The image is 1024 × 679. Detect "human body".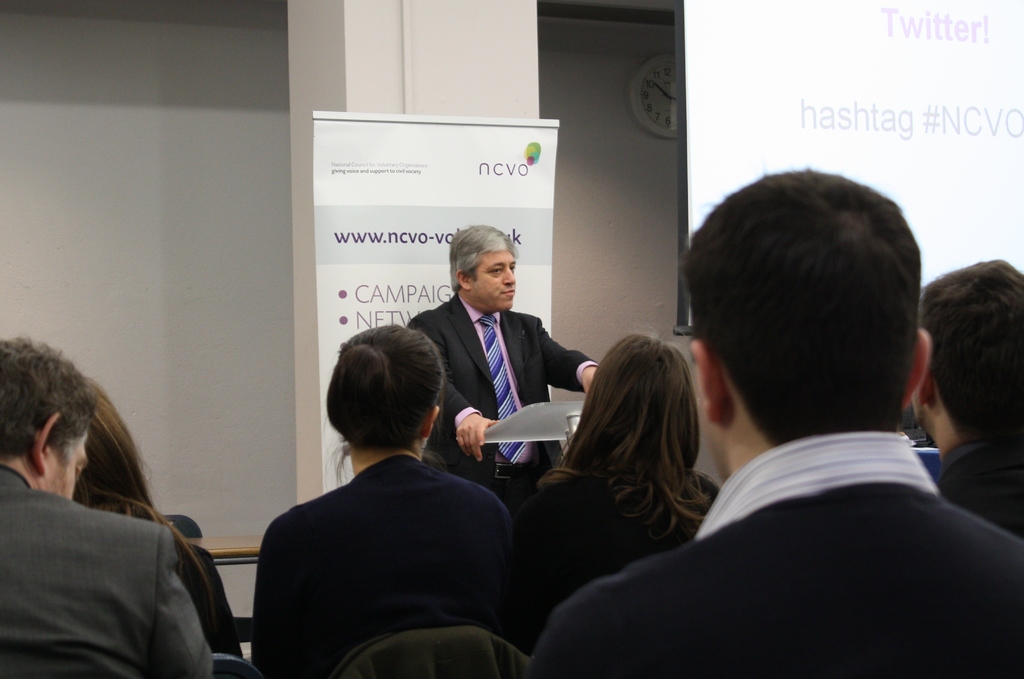
Detection: pyautogui.locateOnScreen(231, 340, 527, 678).
